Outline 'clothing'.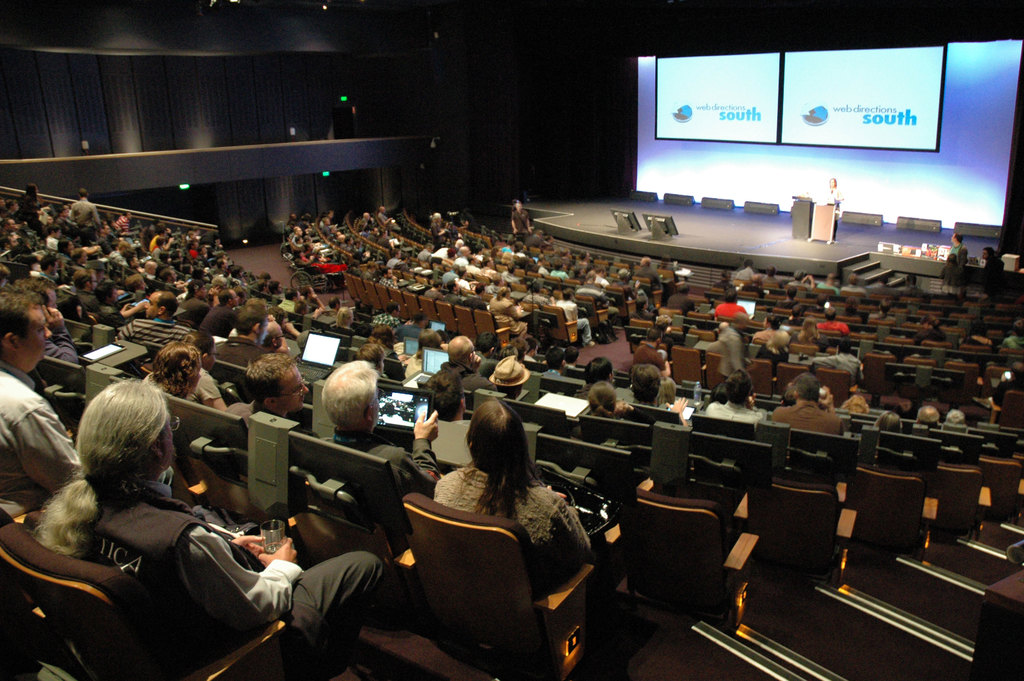
Outline: select_region(768, 398, 841, 435).
